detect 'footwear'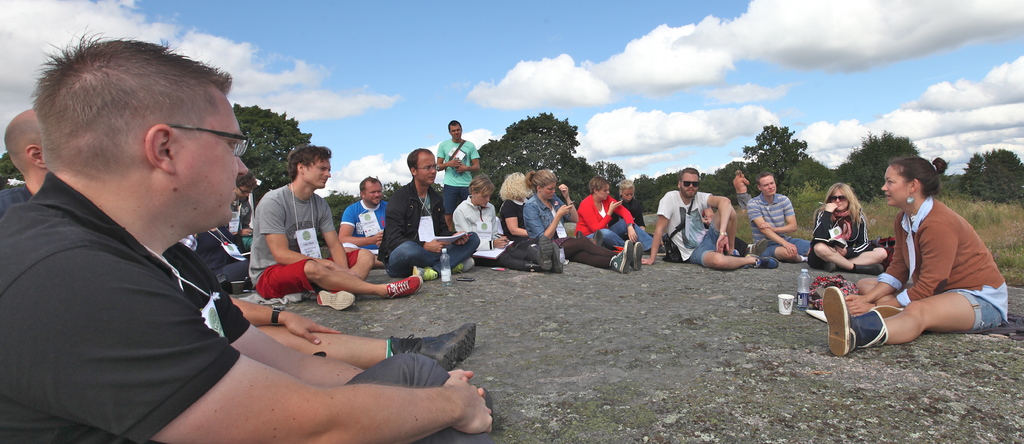
detection(389, 277, 423, 295)
